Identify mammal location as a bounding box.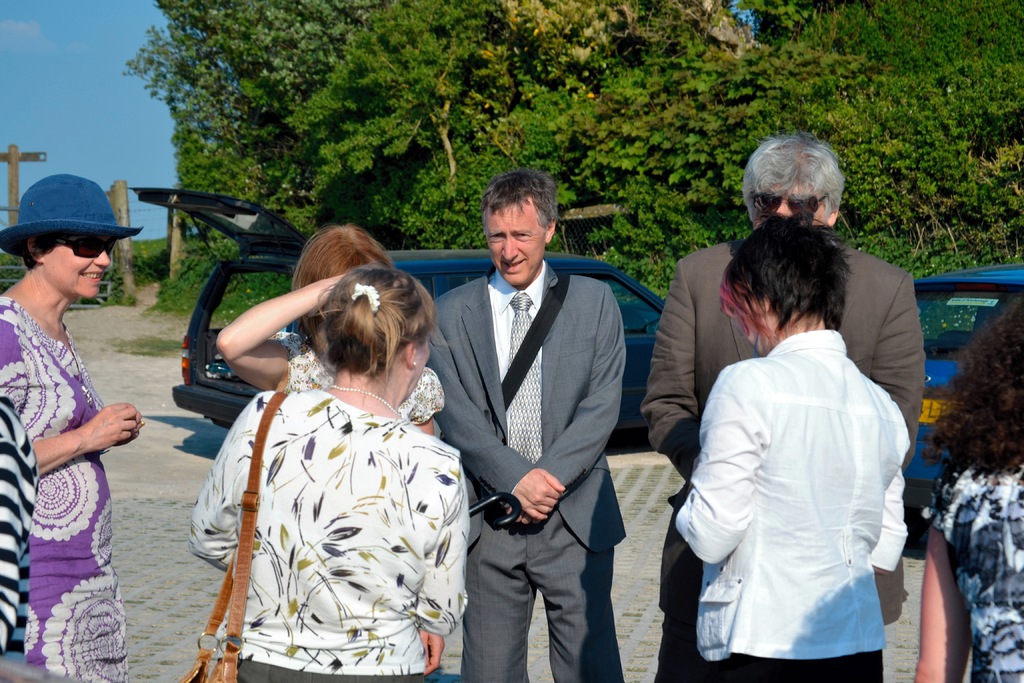
0 173 143 682.
